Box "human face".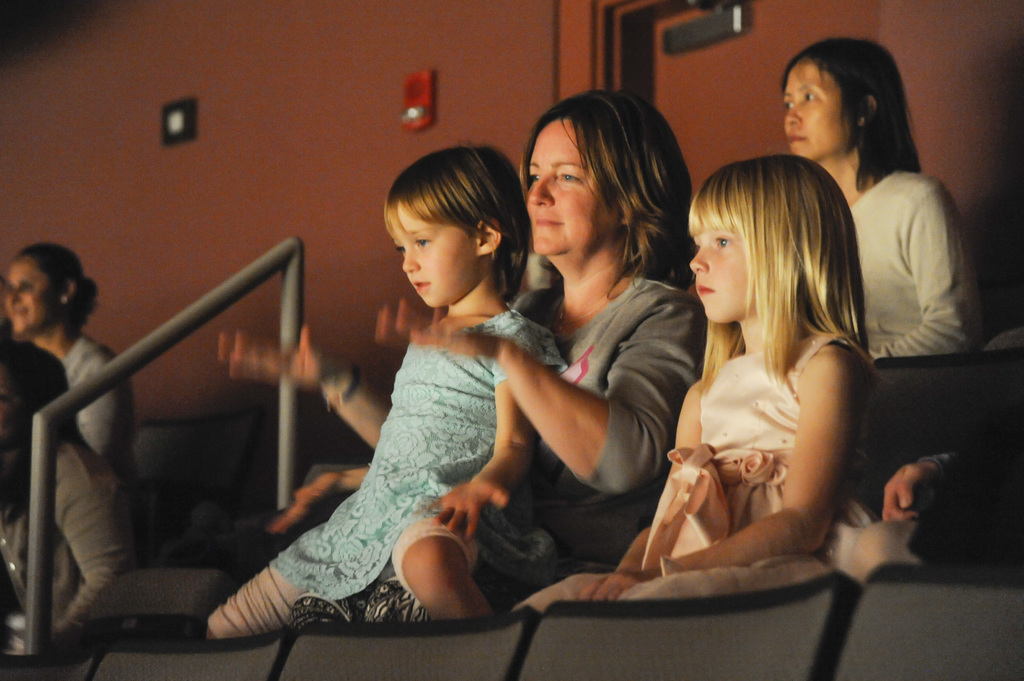
pyautogui.locateOnScreen(687, 228, 756, 316).
